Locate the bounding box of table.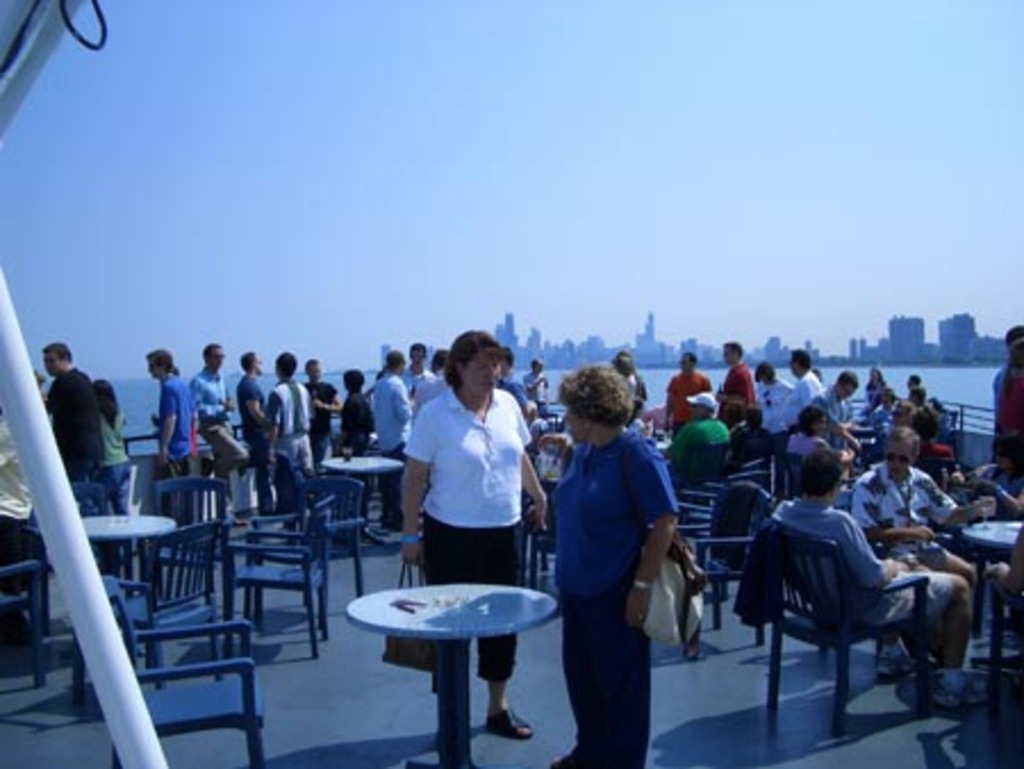
Bounding box: 348,587,558,762.
